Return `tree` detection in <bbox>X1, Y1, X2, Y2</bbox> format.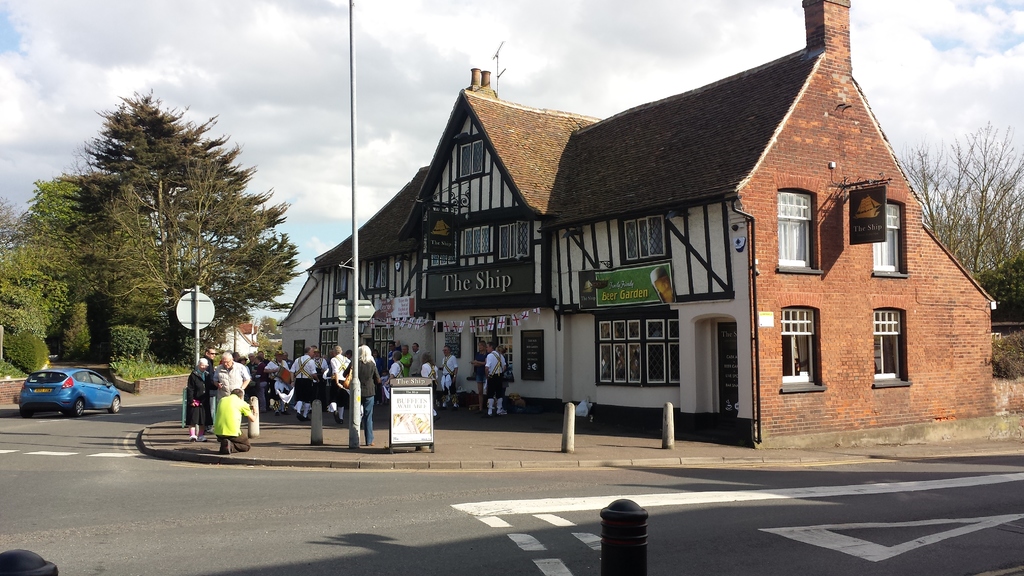
<bbox>55, 88, 296, 343</bbox>.
